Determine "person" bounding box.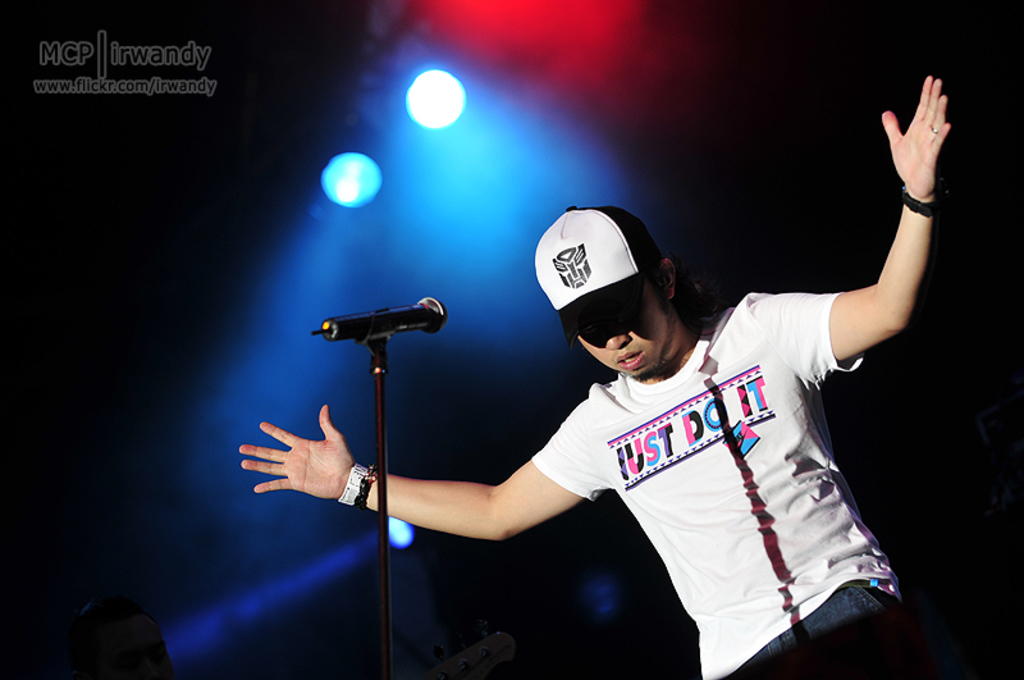
Determined: (x1=237, y1=76, x2=948, y2=679).
